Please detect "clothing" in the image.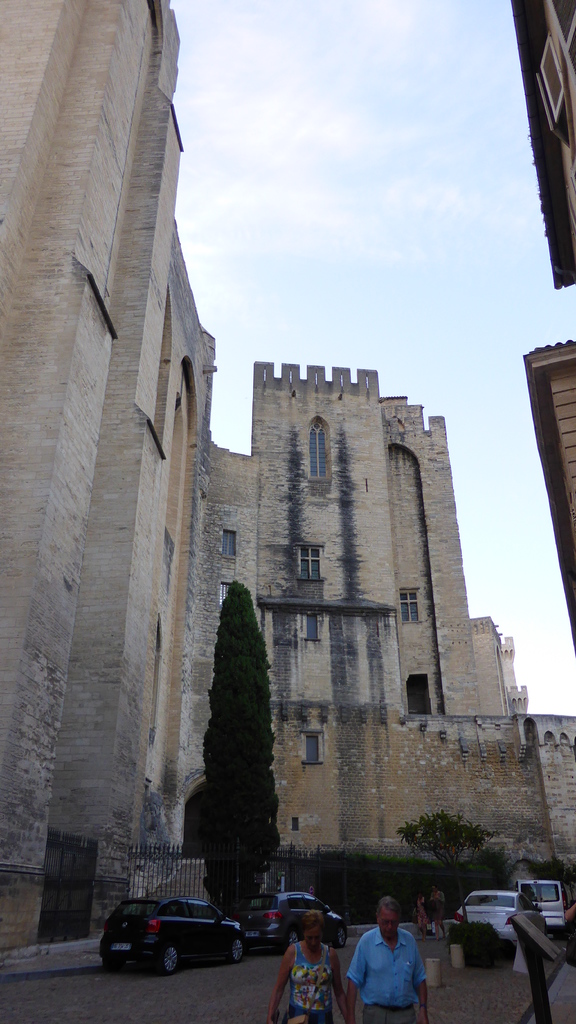
detection(340, 911, 414, 1018).
